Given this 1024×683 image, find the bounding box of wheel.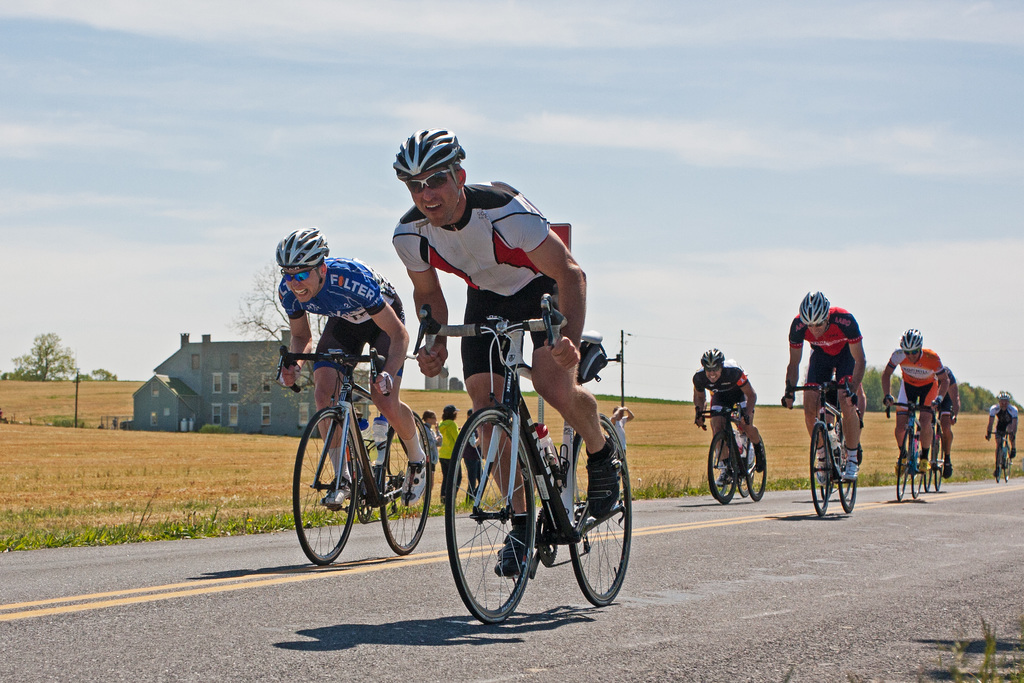
[844, 479, 859, 513].
